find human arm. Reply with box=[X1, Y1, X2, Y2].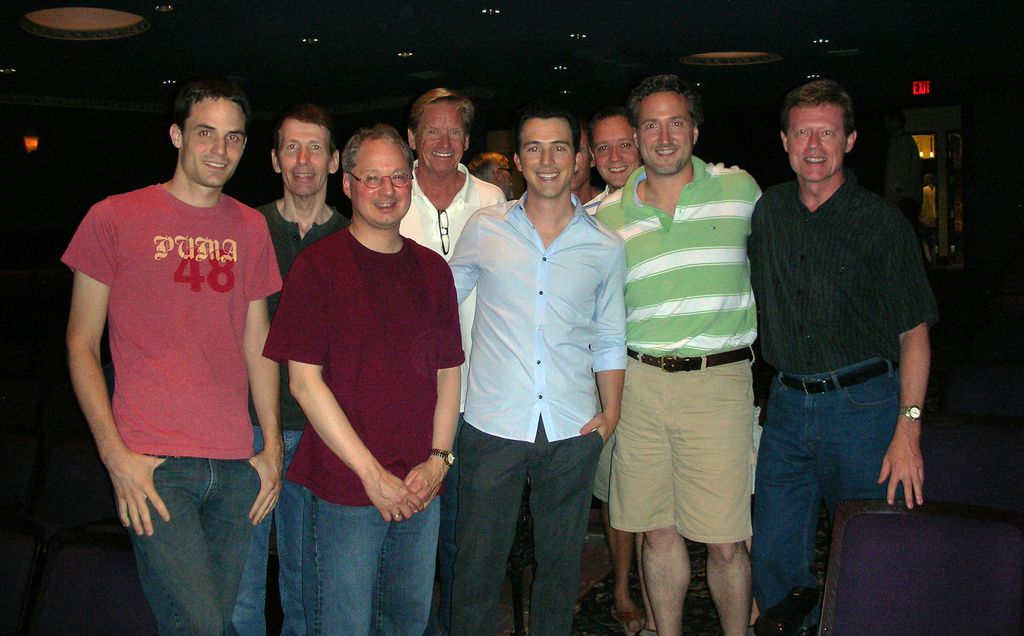
box=[278, 247, 426, 520].
